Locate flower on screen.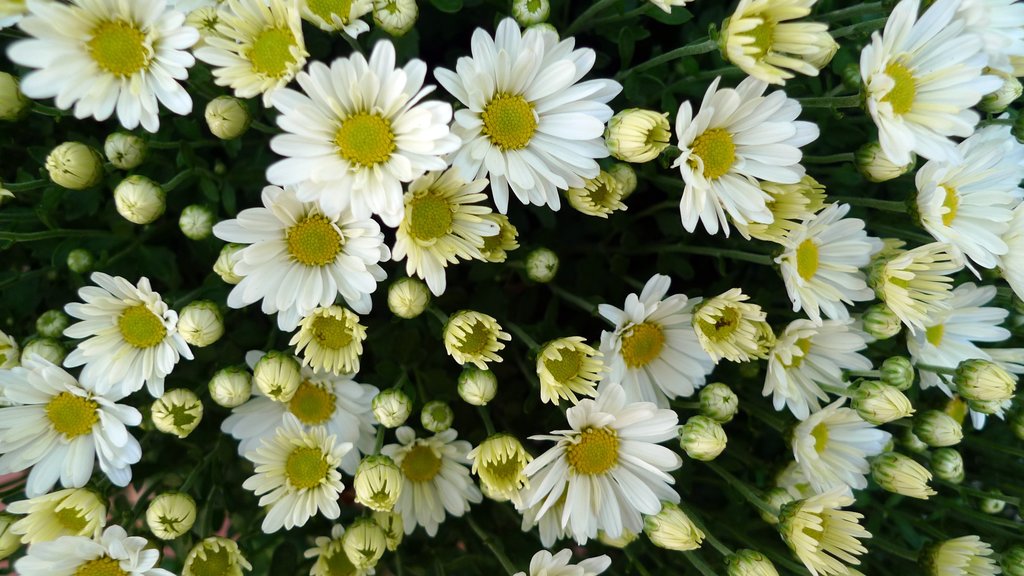
On screen at locate(511, 547, 615, 575).
